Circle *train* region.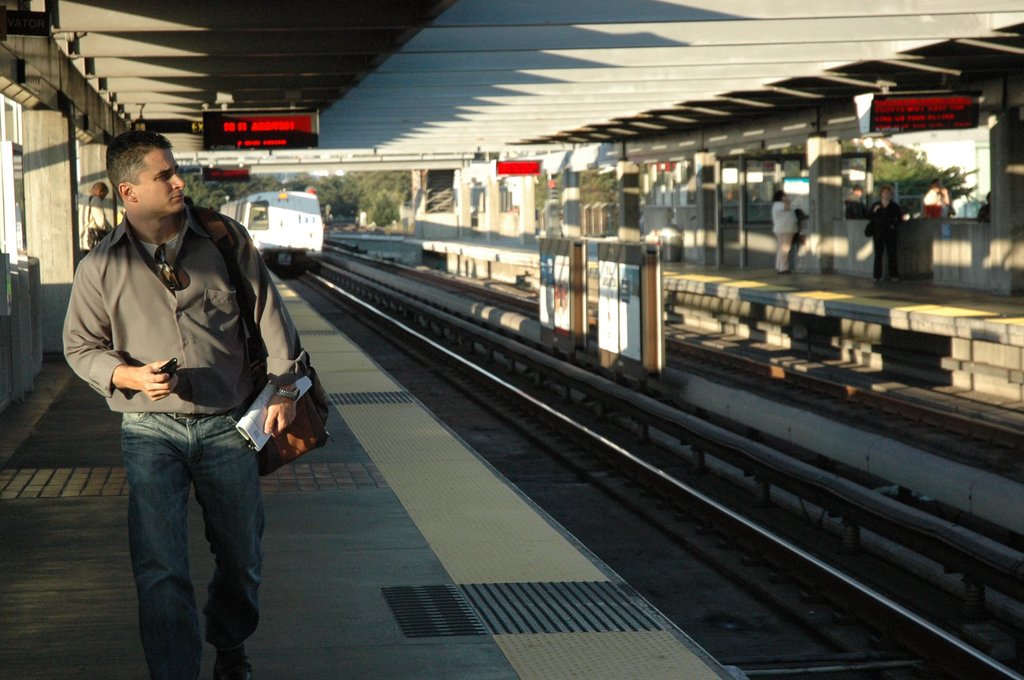
Region: region(224, 193, 323, 277).
